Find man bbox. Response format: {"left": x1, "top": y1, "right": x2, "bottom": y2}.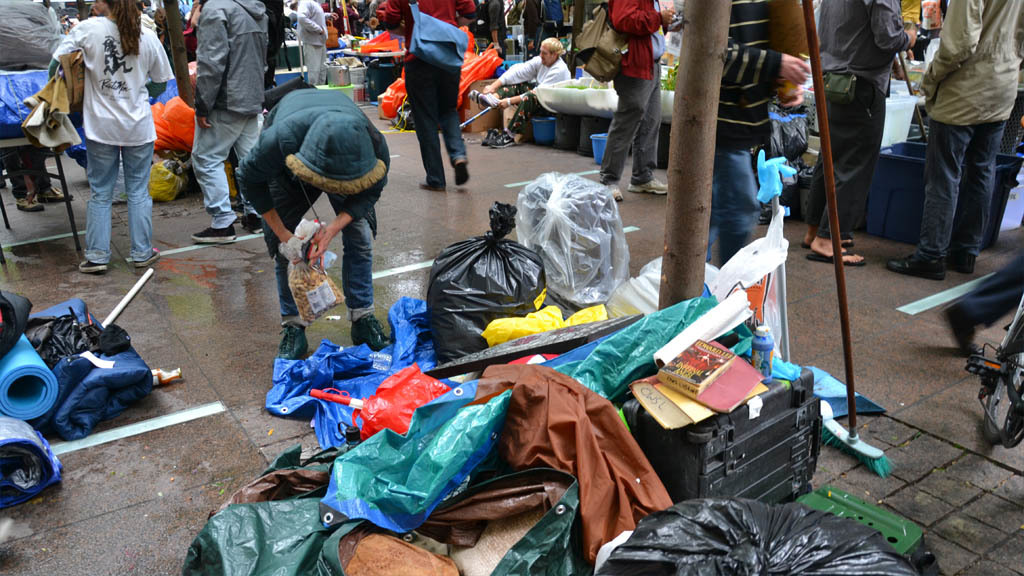
{"left": 800, "top": 0, "right": 916, "bottom": 264}.
